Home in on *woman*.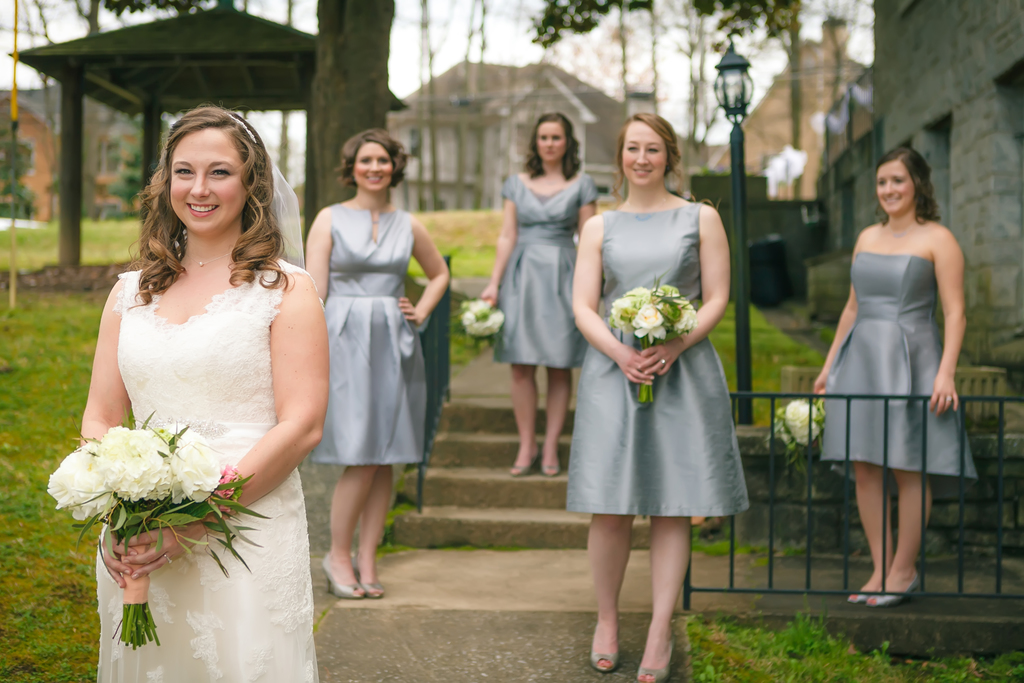
Homed in at bbox=(569, 112, 750, 682).
